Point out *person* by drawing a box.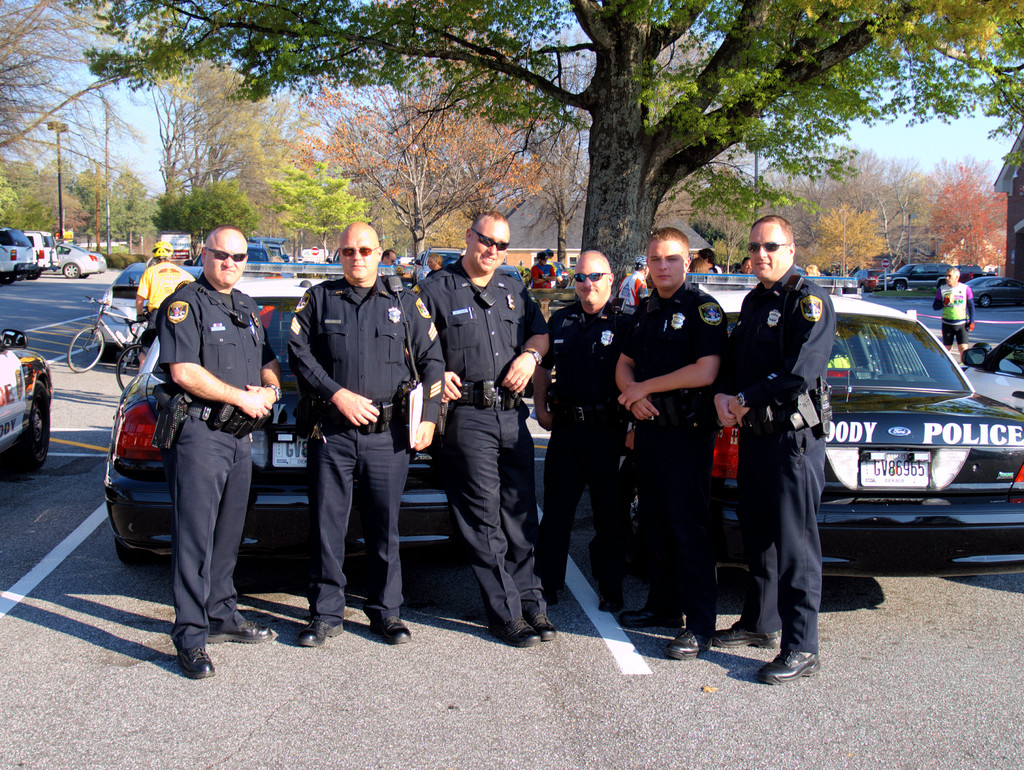
left=804, top=265, right=822, bottom=277.
